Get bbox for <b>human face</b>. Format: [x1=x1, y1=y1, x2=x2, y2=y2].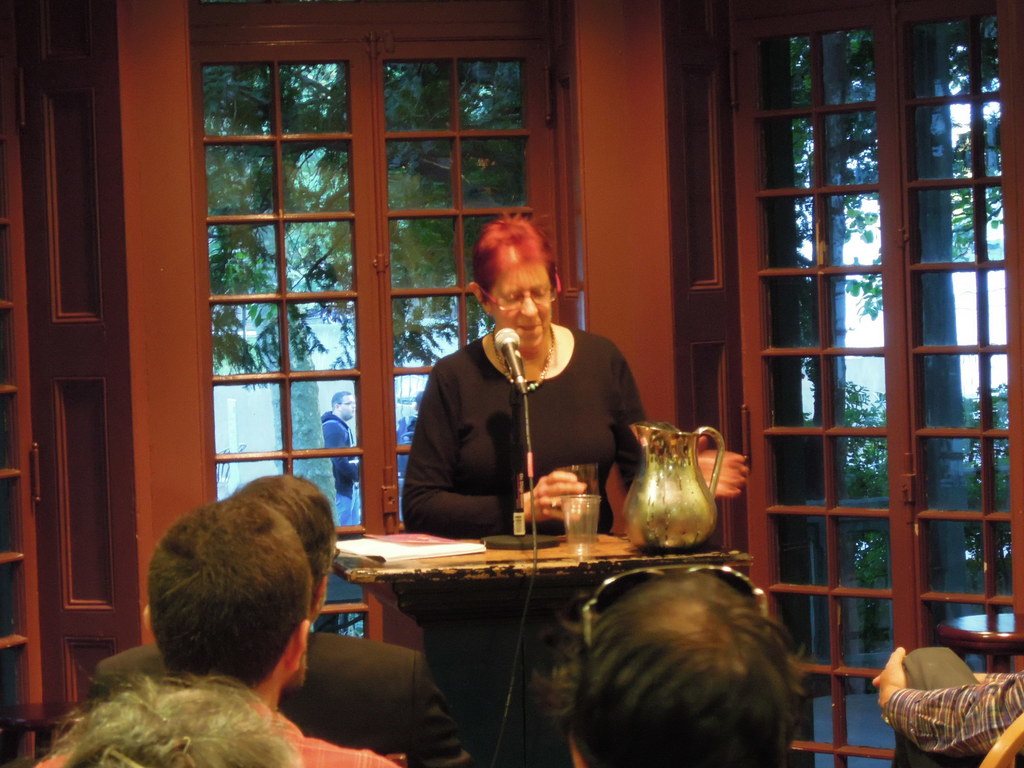
[x1=490, y1=259, x2=551, y2=346].
